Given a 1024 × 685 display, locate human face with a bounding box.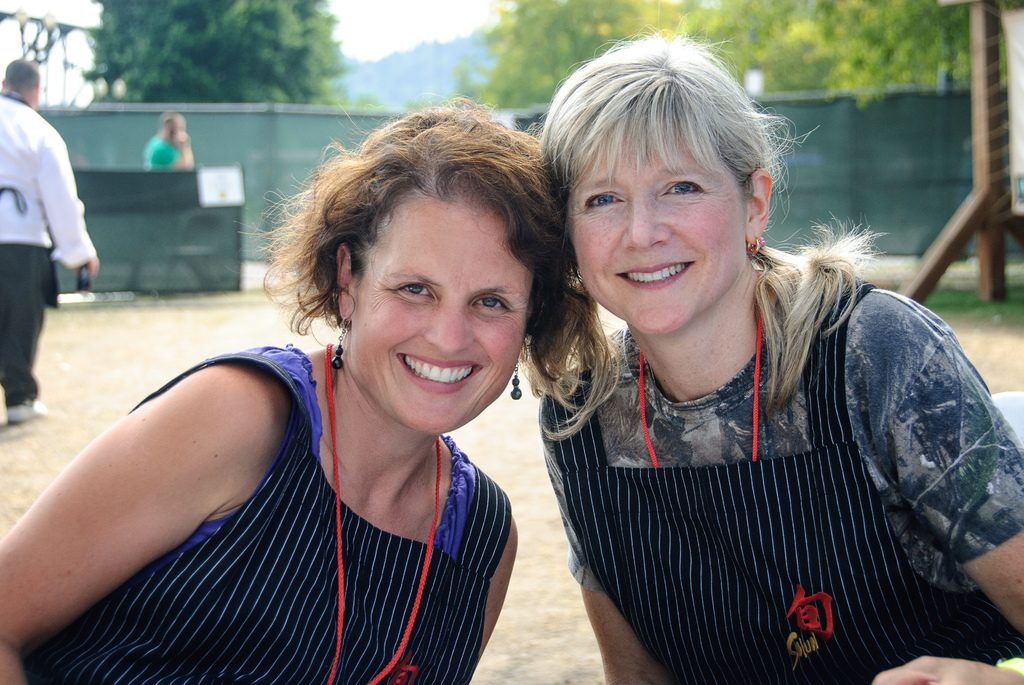
Located: [566, 114, 750, 334].
